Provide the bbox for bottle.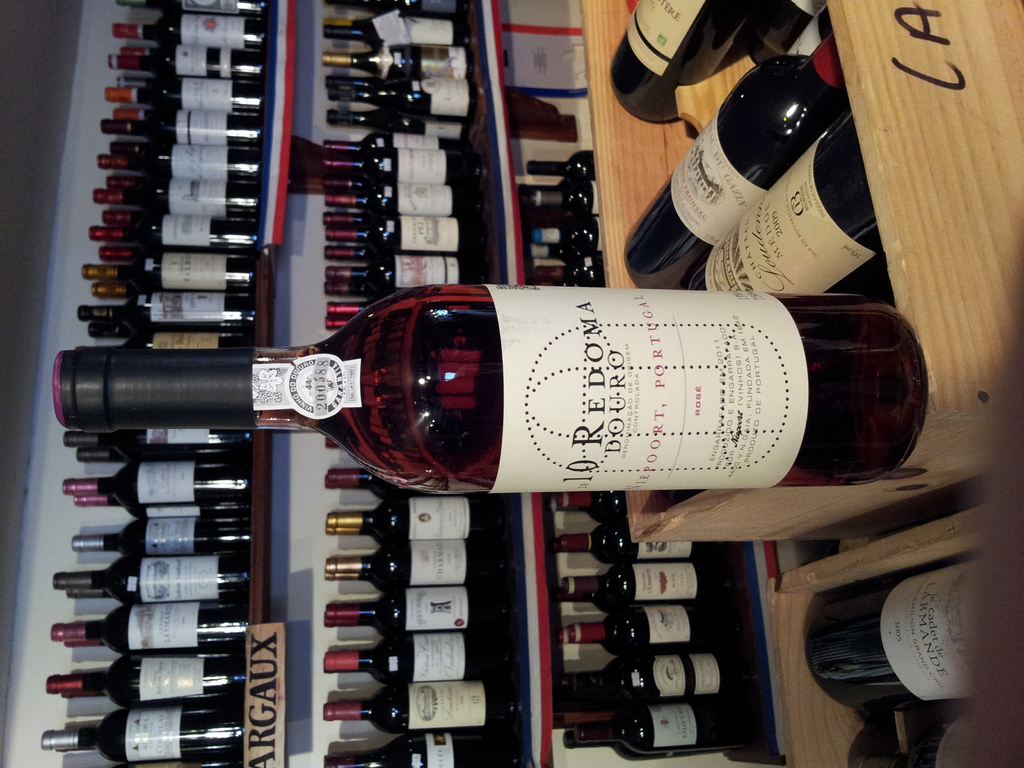
{"x1": 332, "y1": 40, "x2": 474, "y2": 85}.
